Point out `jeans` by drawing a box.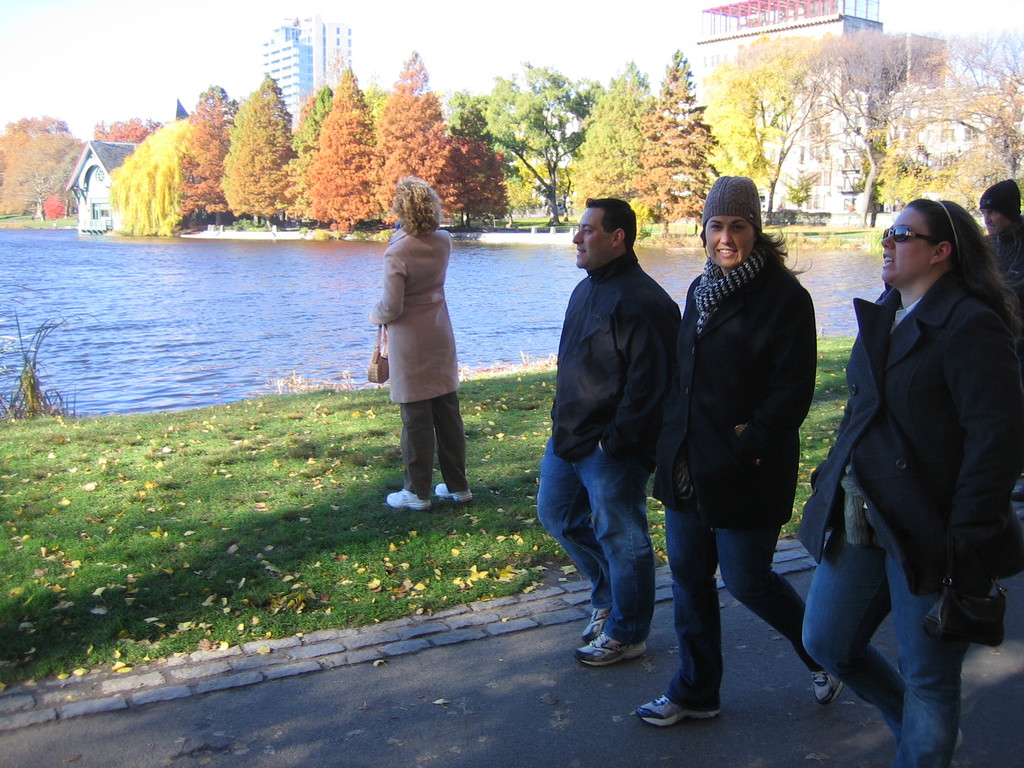
bbox=(561, 423, 678, 682).
